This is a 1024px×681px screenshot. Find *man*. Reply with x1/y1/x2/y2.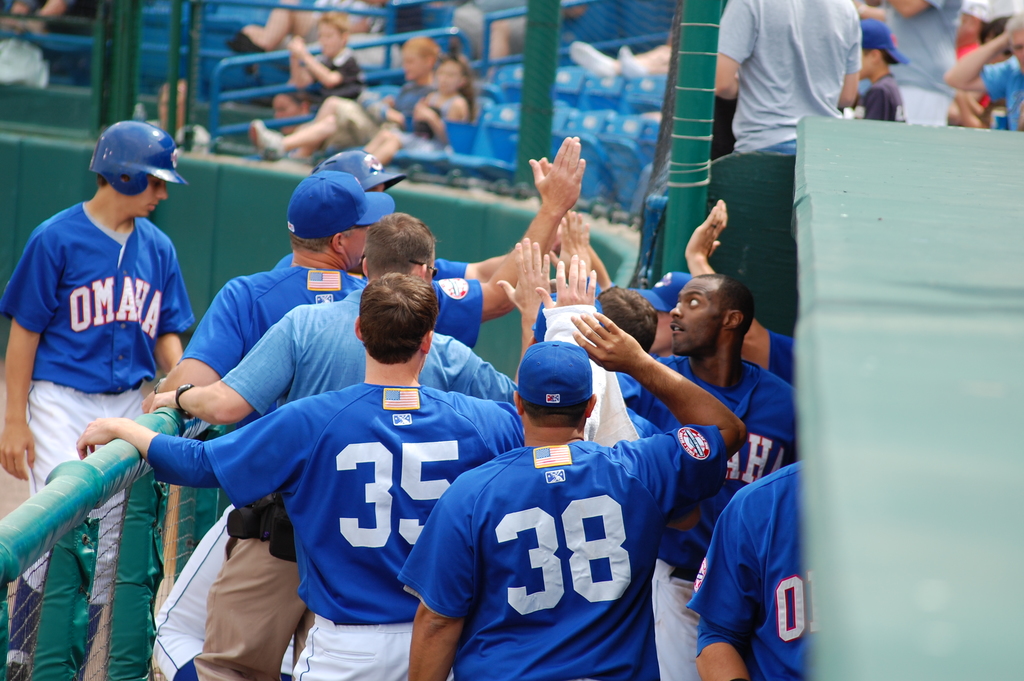
74/251/600/680.
